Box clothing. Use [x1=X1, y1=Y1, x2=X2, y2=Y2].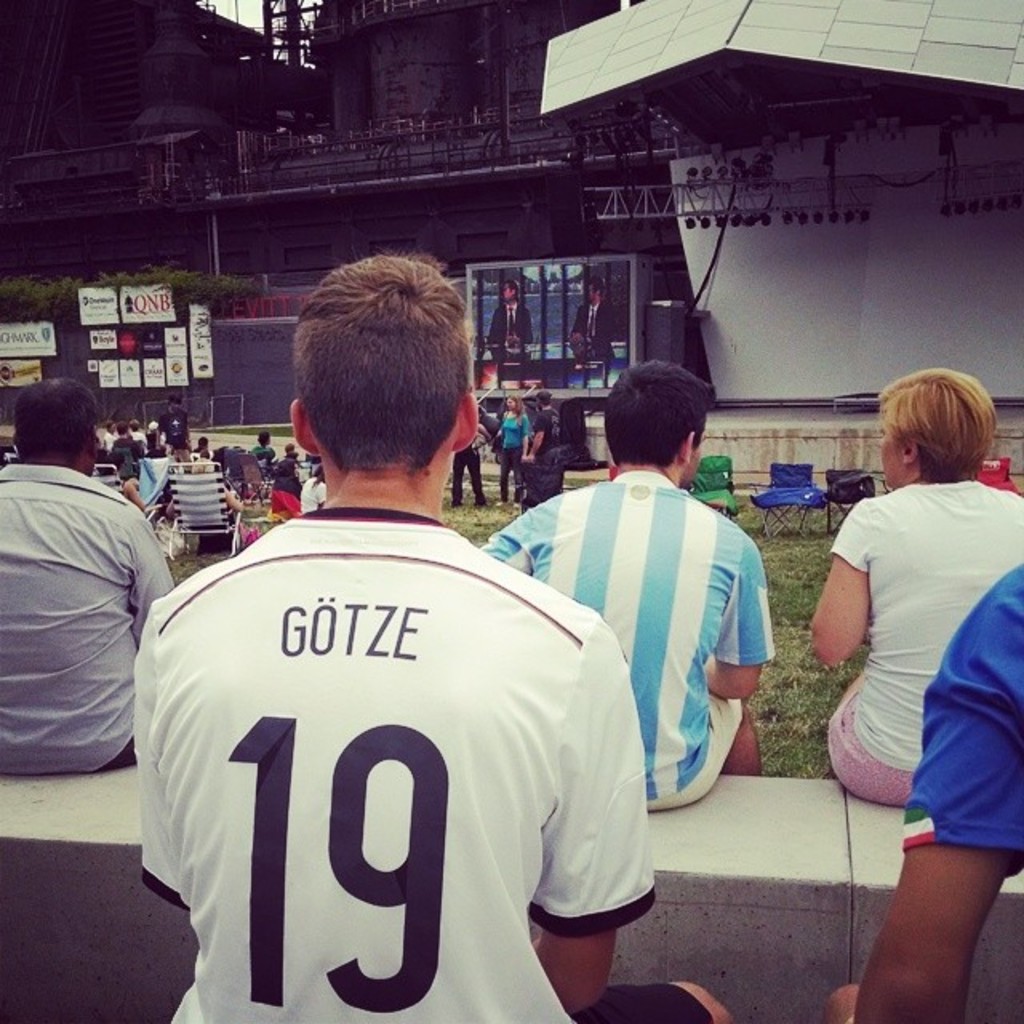
[x1=854, y1=469, x2=1022, y2=819].
